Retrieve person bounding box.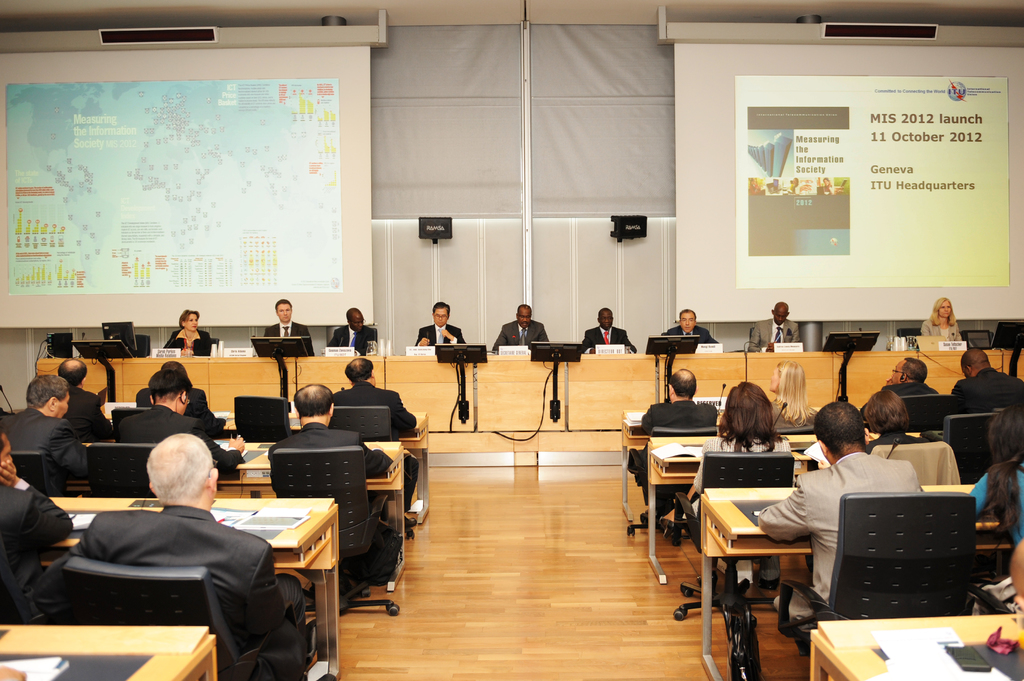
Bounding box: bbox=(662, 309, 718, 351).
